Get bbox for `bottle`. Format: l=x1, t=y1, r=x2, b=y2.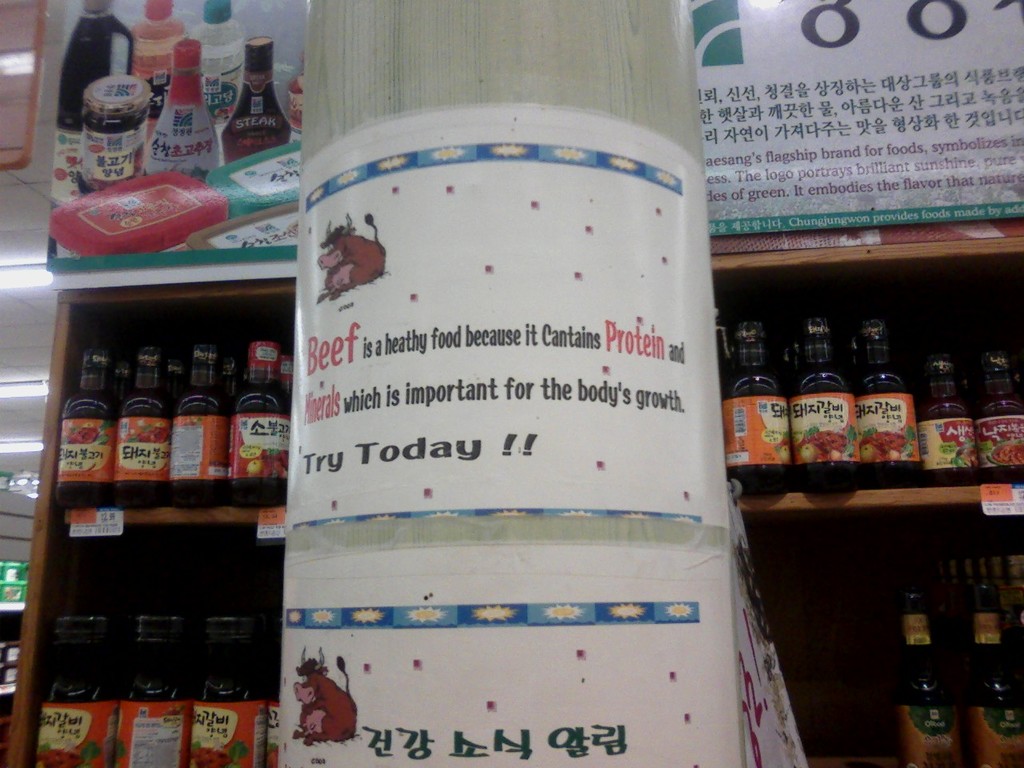
l=146, t=38, r=227, b=188.
